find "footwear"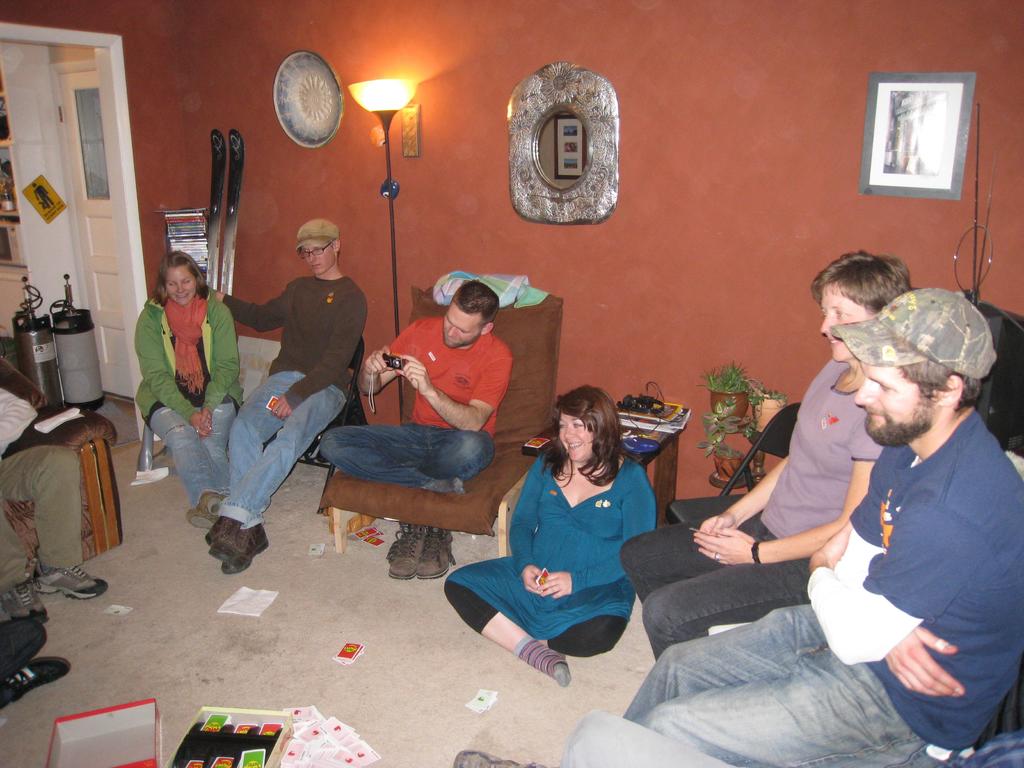
(x1=193, y1=490, x2=230, y2=513)
